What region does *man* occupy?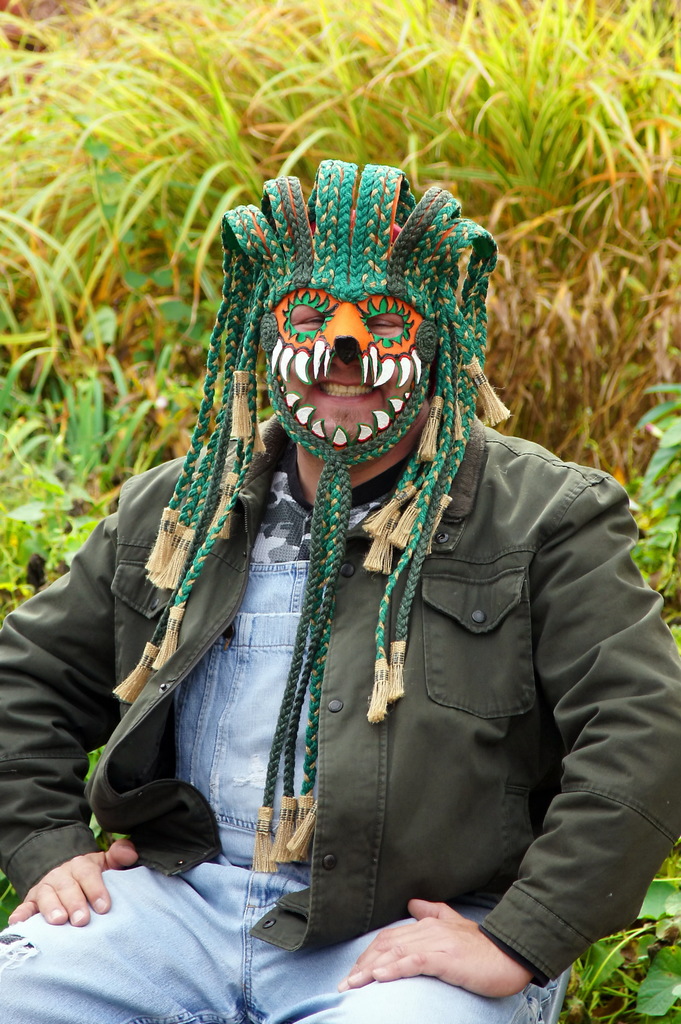
[left=0, top=161, right=680, bottom=1023].
